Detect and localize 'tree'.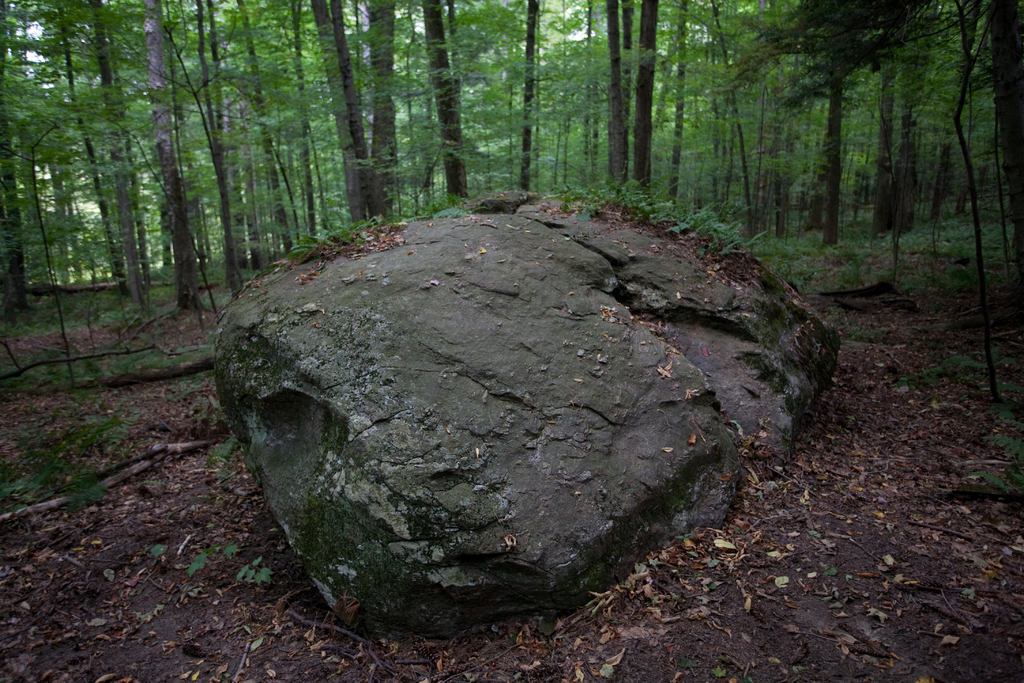
Localized at 488,0,572,191.
